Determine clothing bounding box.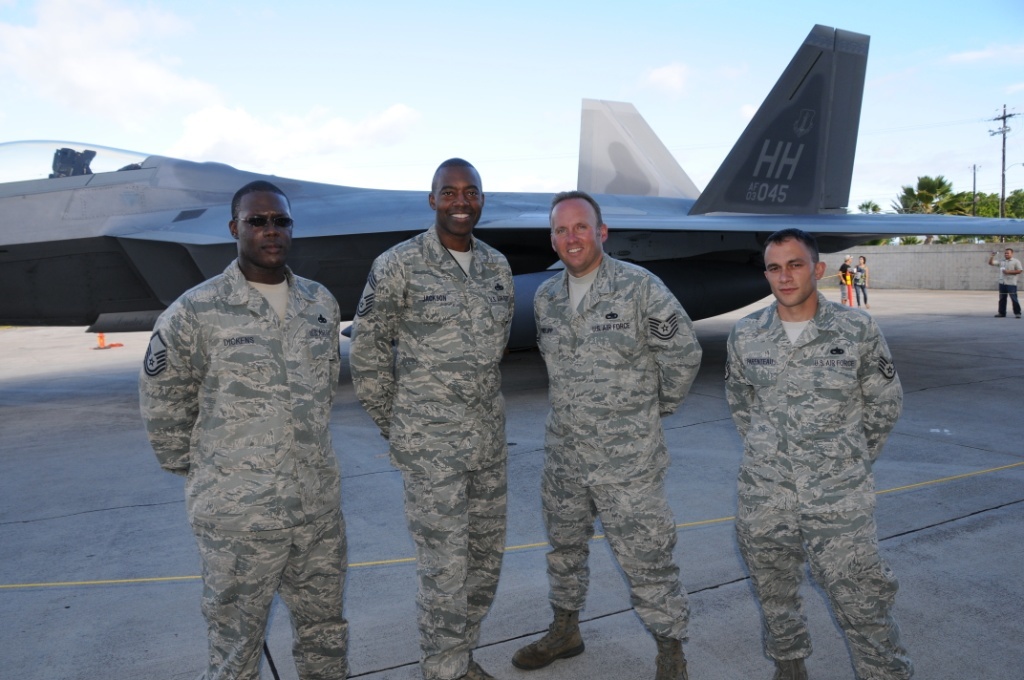
Determined: region(351, 222, 514, 679).
